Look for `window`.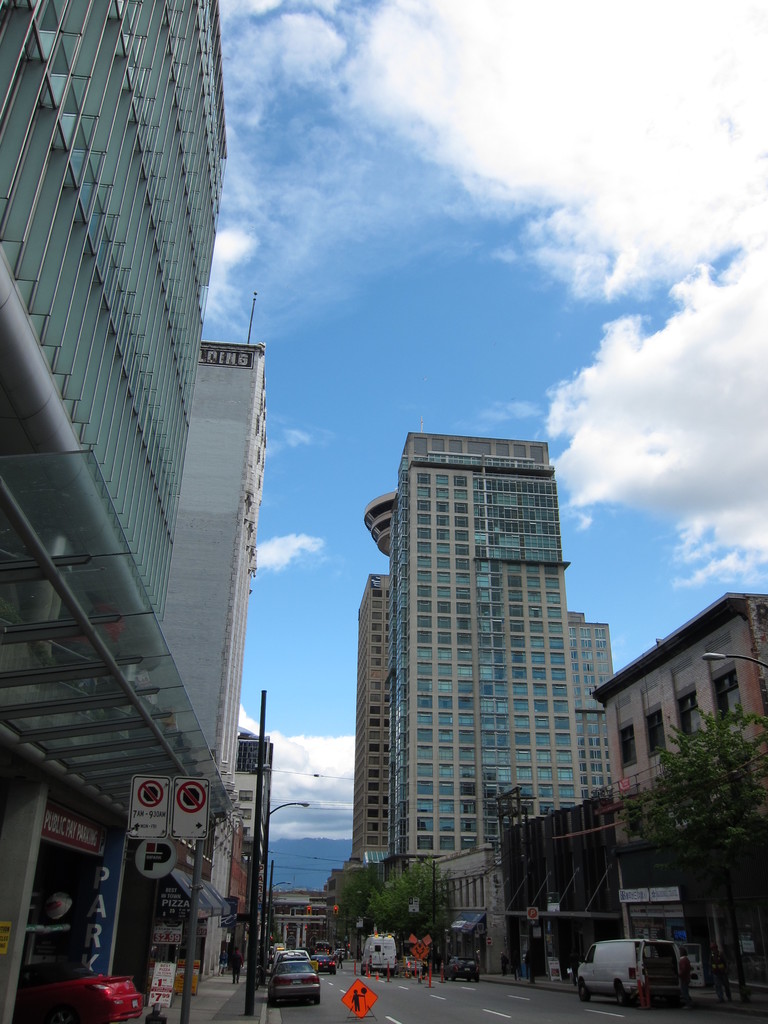
Found: x1=617, y1=723, x2=638, y2=767.
